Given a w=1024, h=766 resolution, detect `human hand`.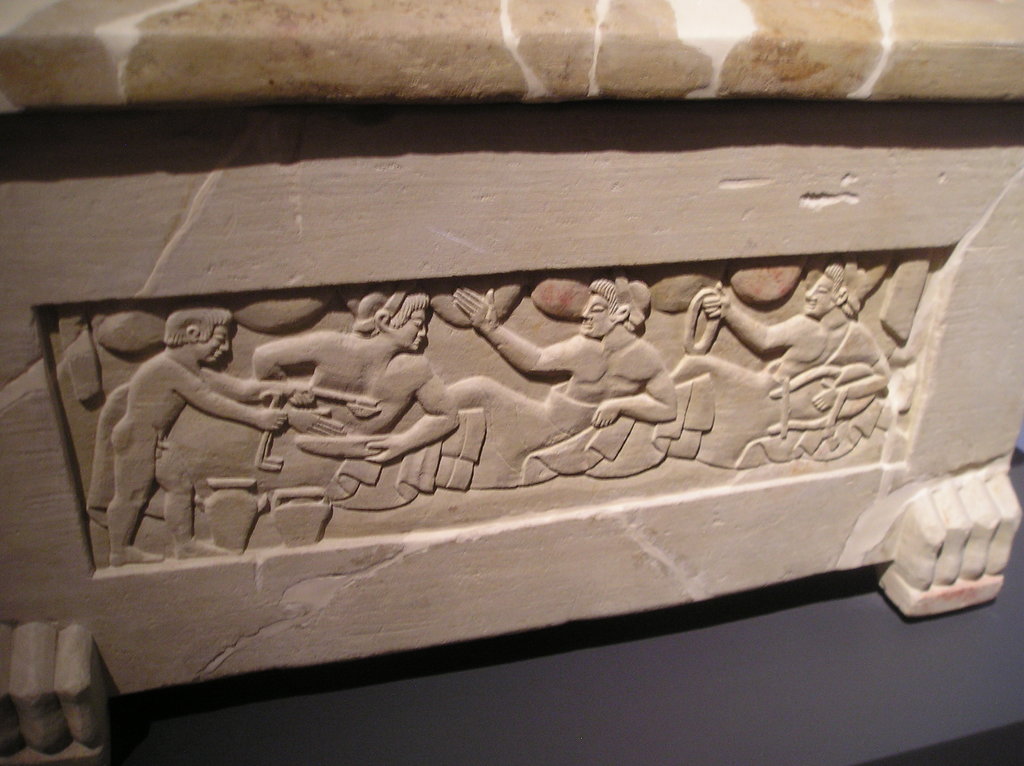
{"x1": 259, "y1": 408, "x2": 288, "y2": 435}.
